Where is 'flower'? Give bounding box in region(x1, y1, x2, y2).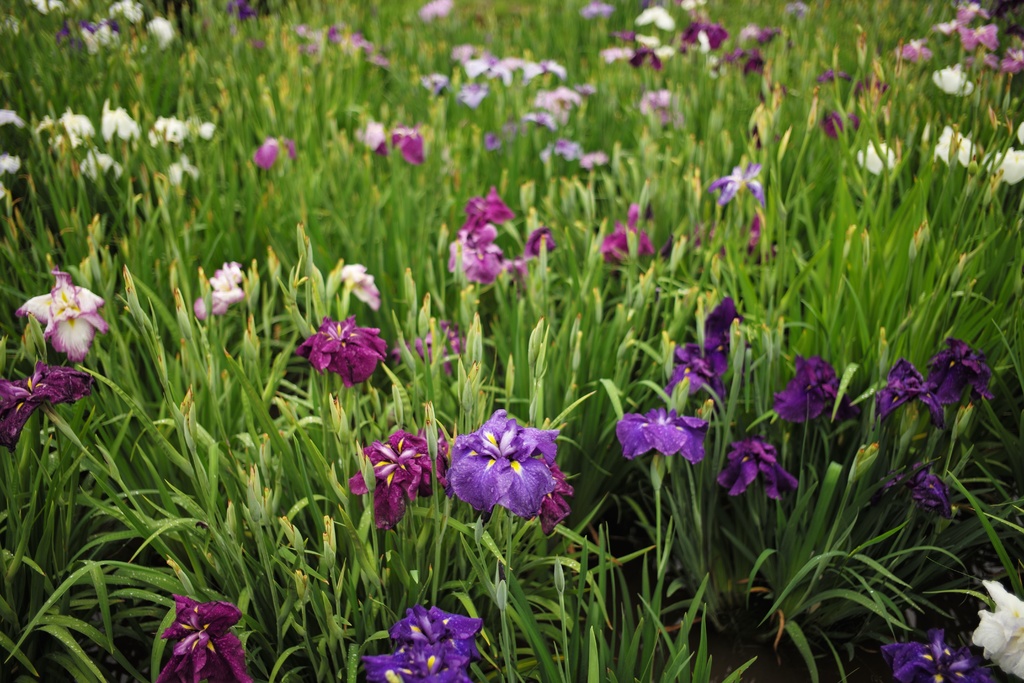
region(78, 150, 123, 184).
